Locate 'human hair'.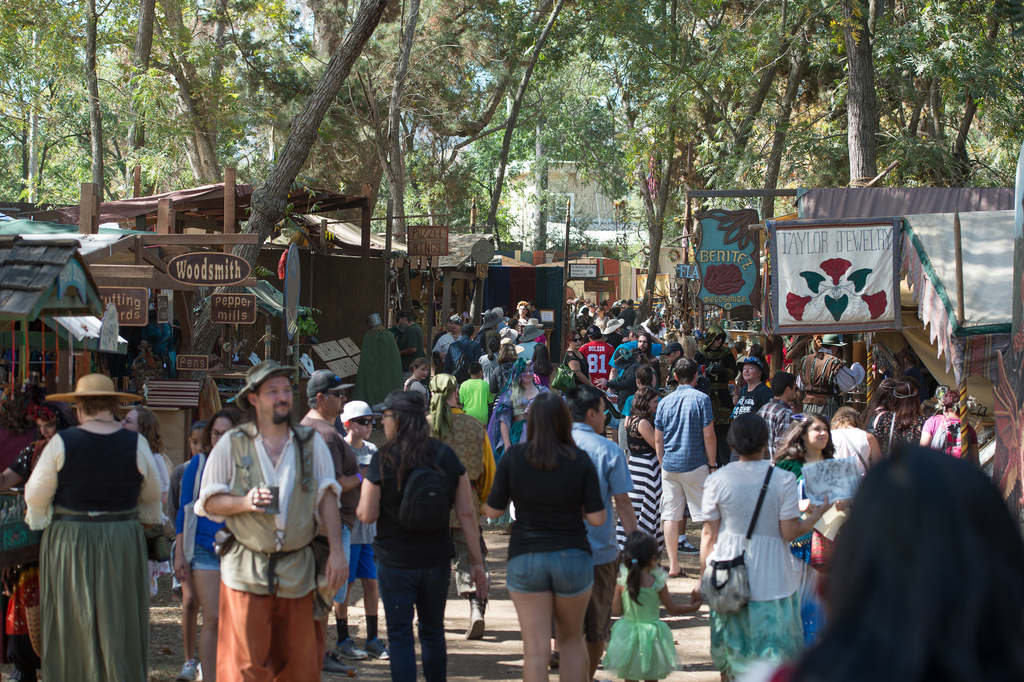
Bounding box: (x1=829, y1=403, x2=862, y2=430).
